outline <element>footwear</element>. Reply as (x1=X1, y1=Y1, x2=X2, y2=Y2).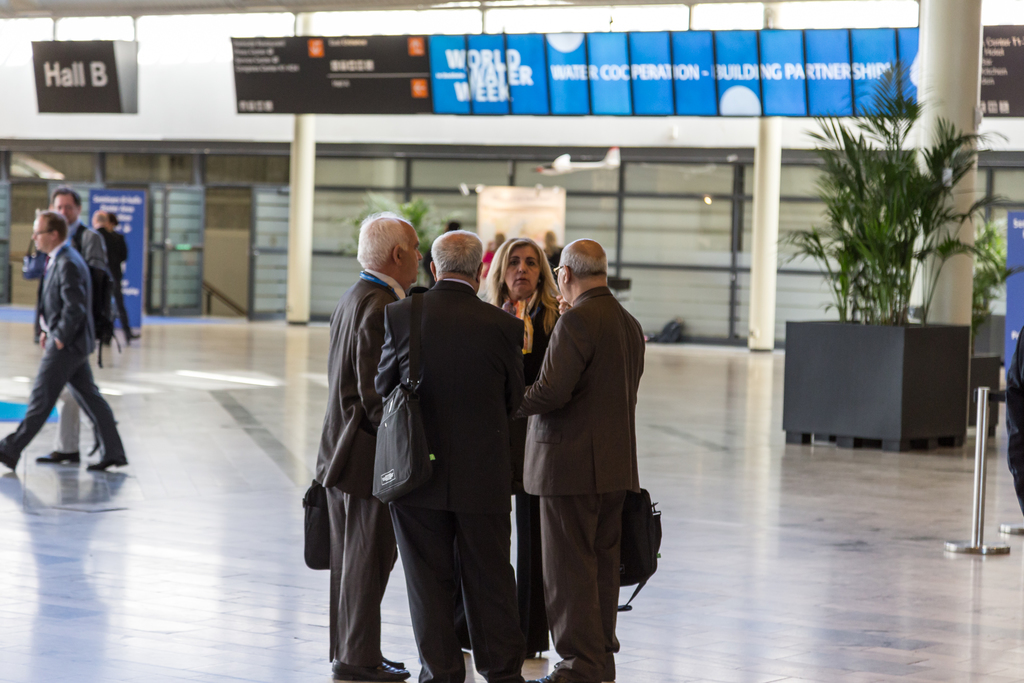
(x1=326, y1=657, x2=416, y2=682).
